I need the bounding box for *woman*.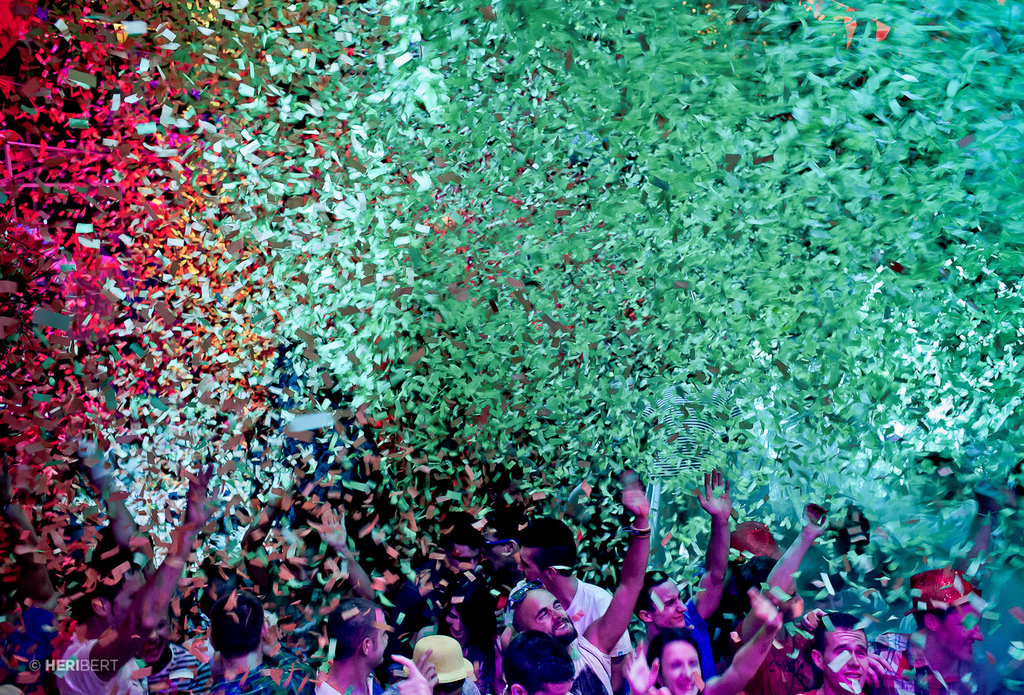
Here it is: bbox=(183, 584, 284, 694).
